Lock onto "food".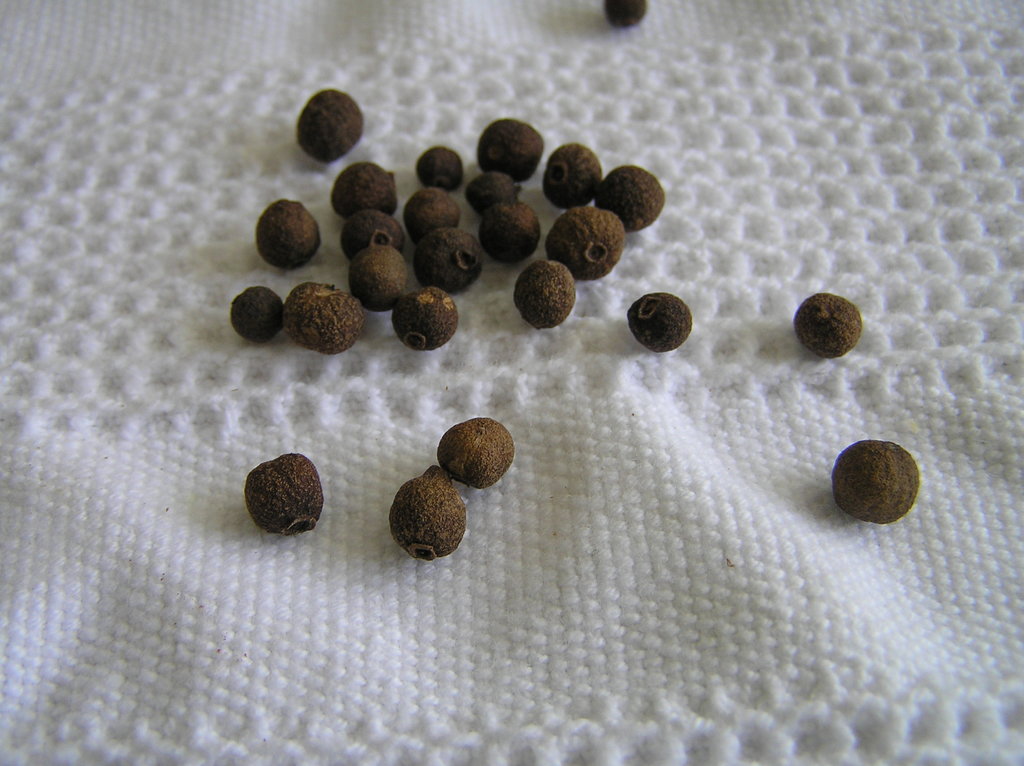
Locked: Rect(438, 415, 518, 488).
